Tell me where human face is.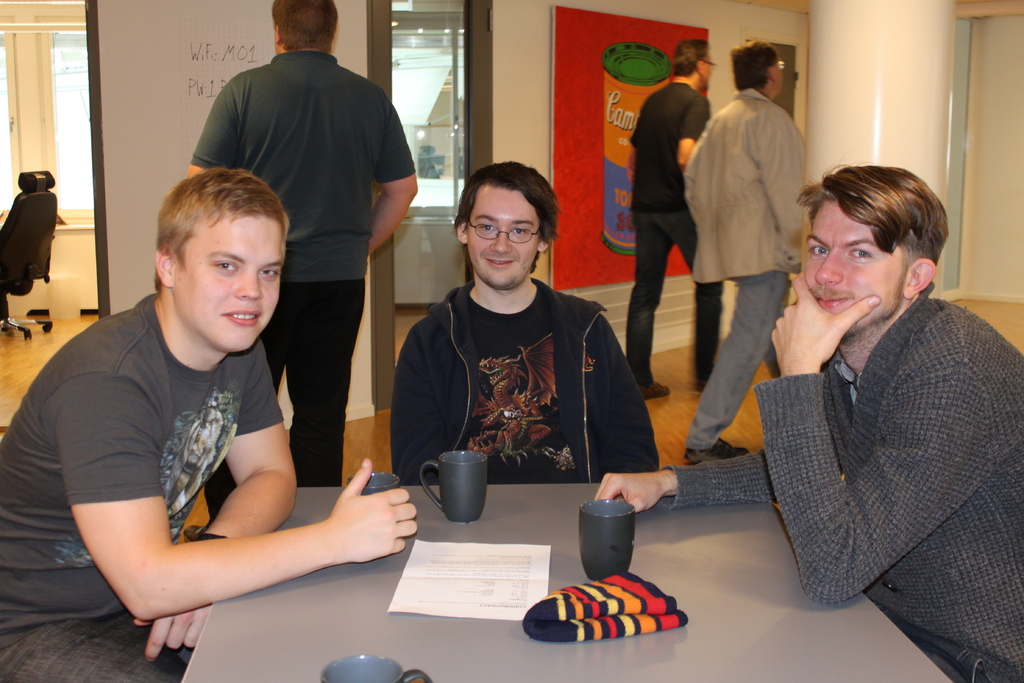
human face is at <region>474, 189, 542, 294</region>.
